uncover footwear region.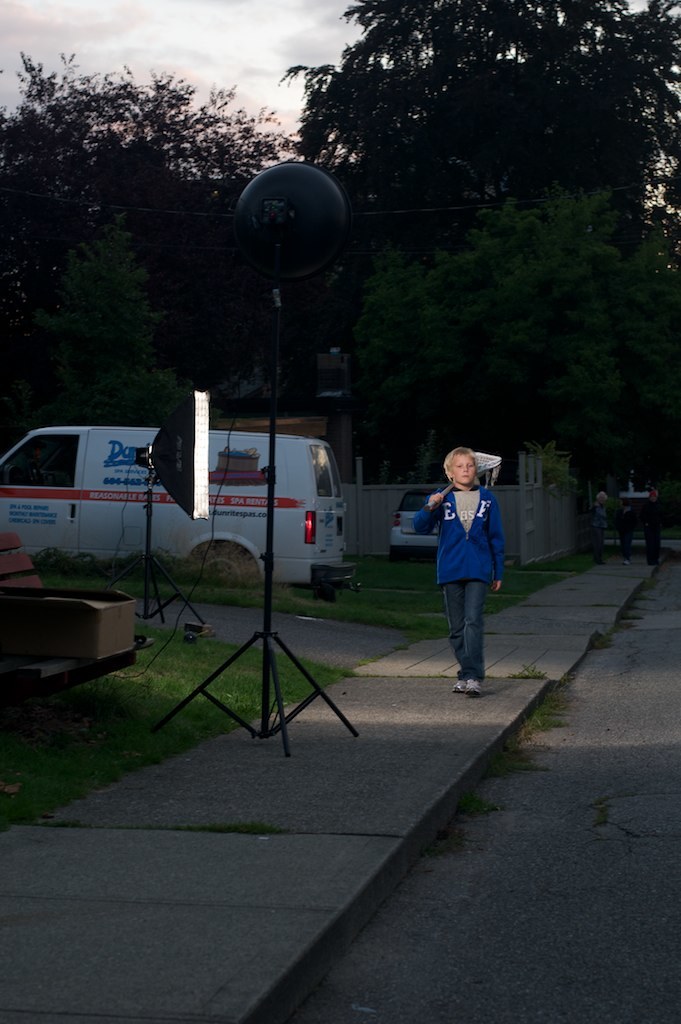
Uncovered: box(468, 669, 484, 698).
